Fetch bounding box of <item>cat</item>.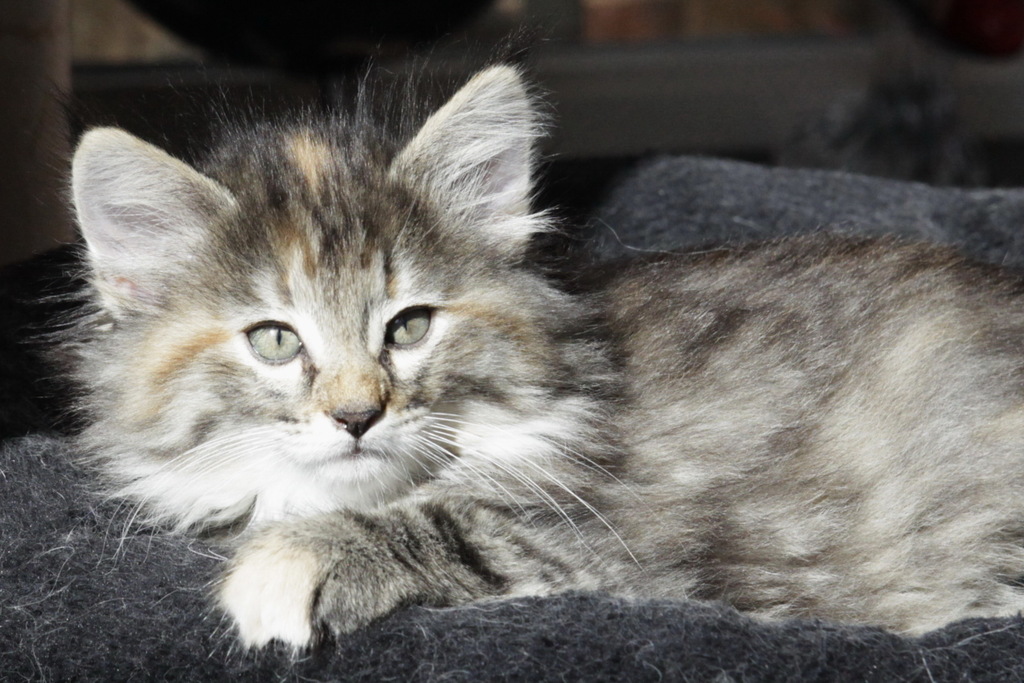
Bbox: 31 43 1023 650.
